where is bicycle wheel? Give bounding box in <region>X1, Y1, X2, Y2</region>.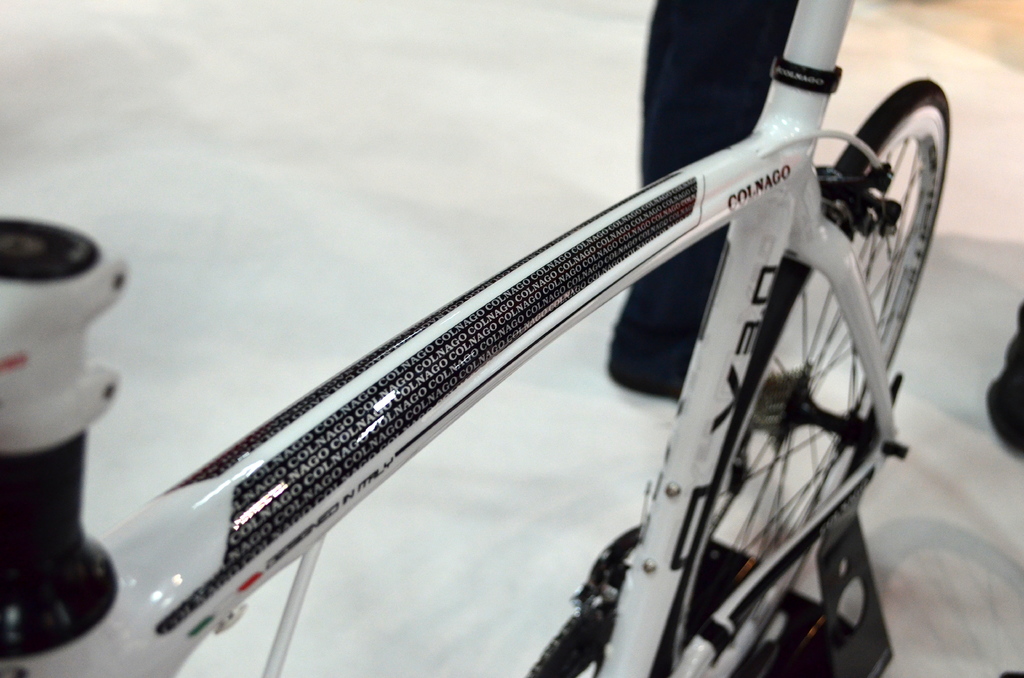
<region>649, 72, 952, 677</region>.
